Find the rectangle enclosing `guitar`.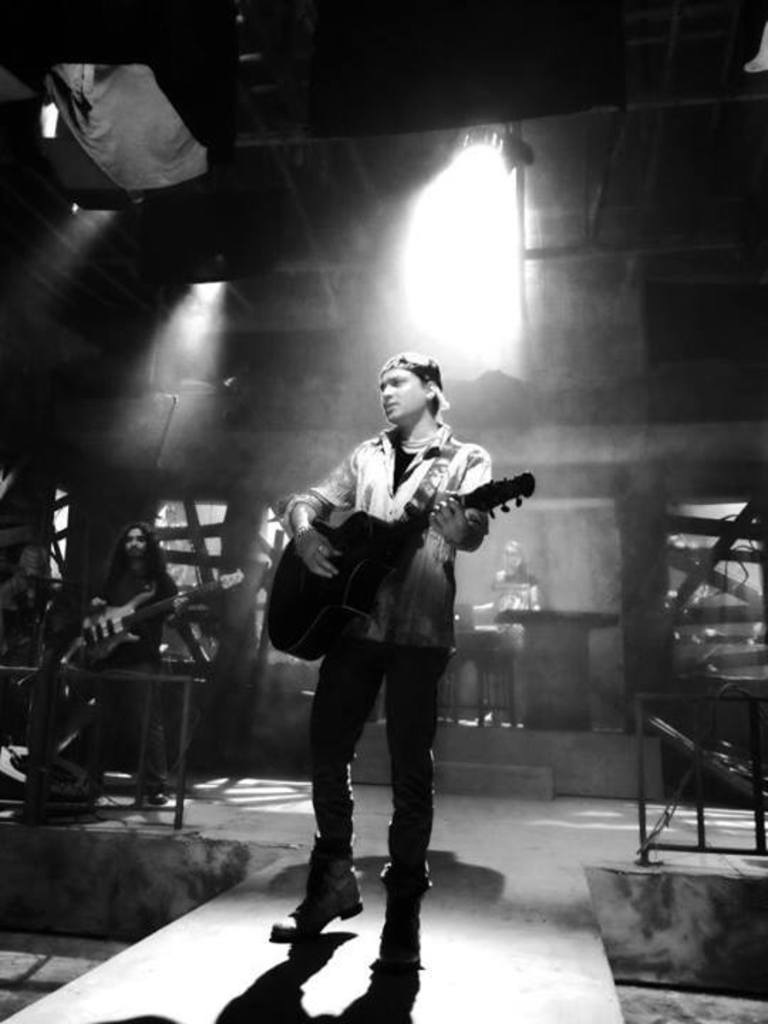
(77,567,243,660).
